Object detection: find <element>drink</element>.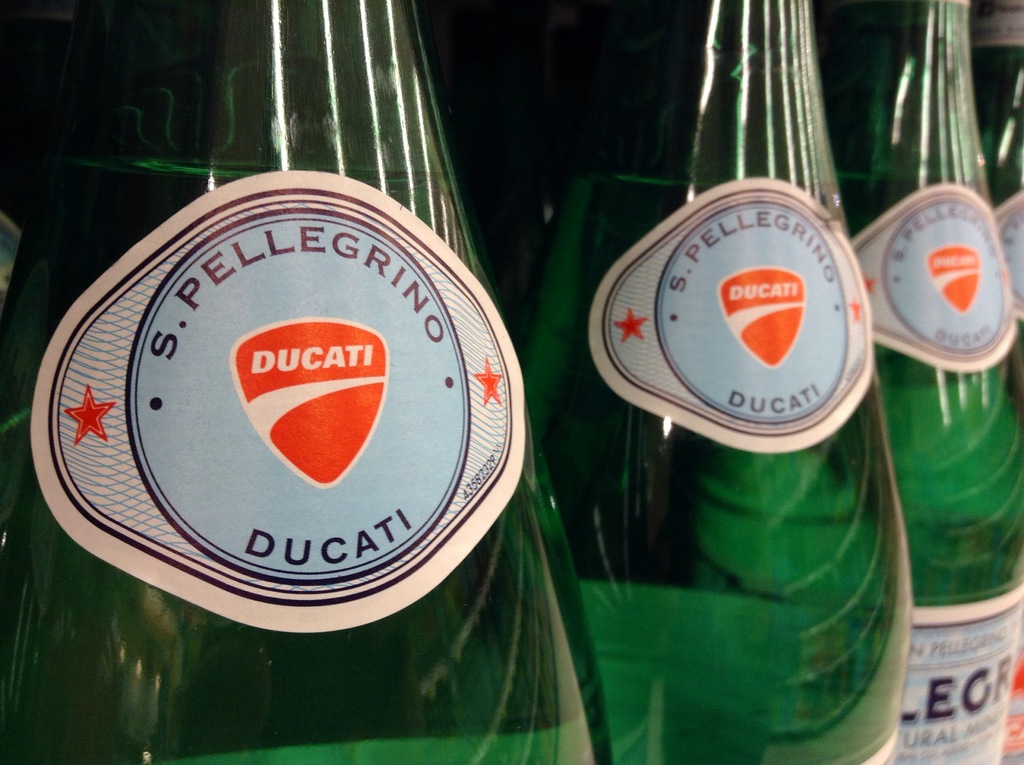
(x1=0, y1=150, x2=618, y2=764).
